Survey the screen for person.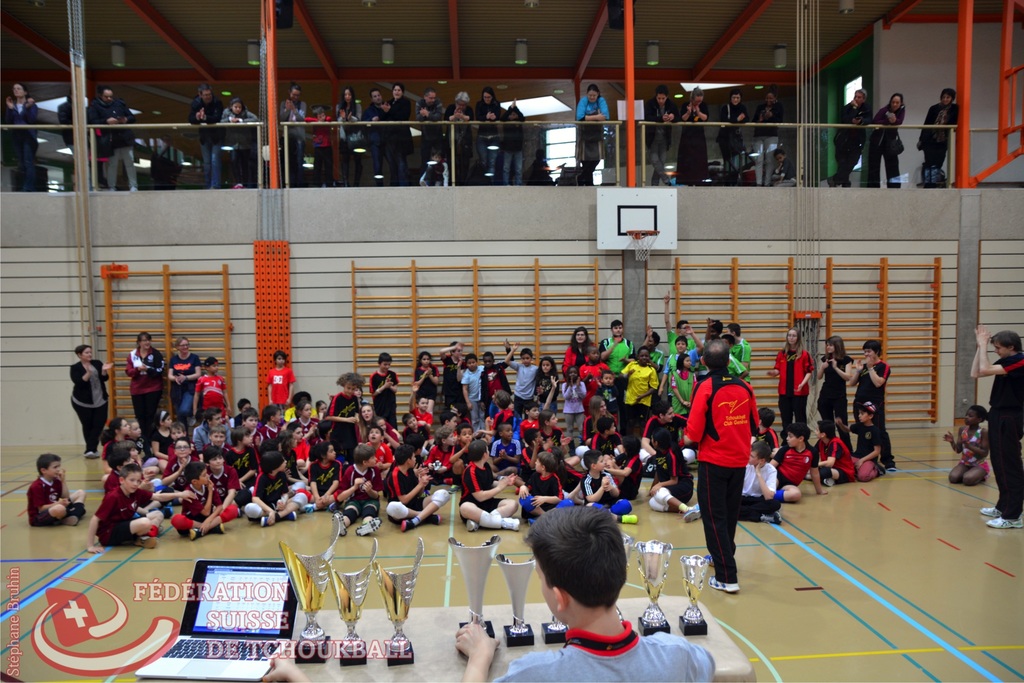
Survey found: [279, 83, 307, 187].
